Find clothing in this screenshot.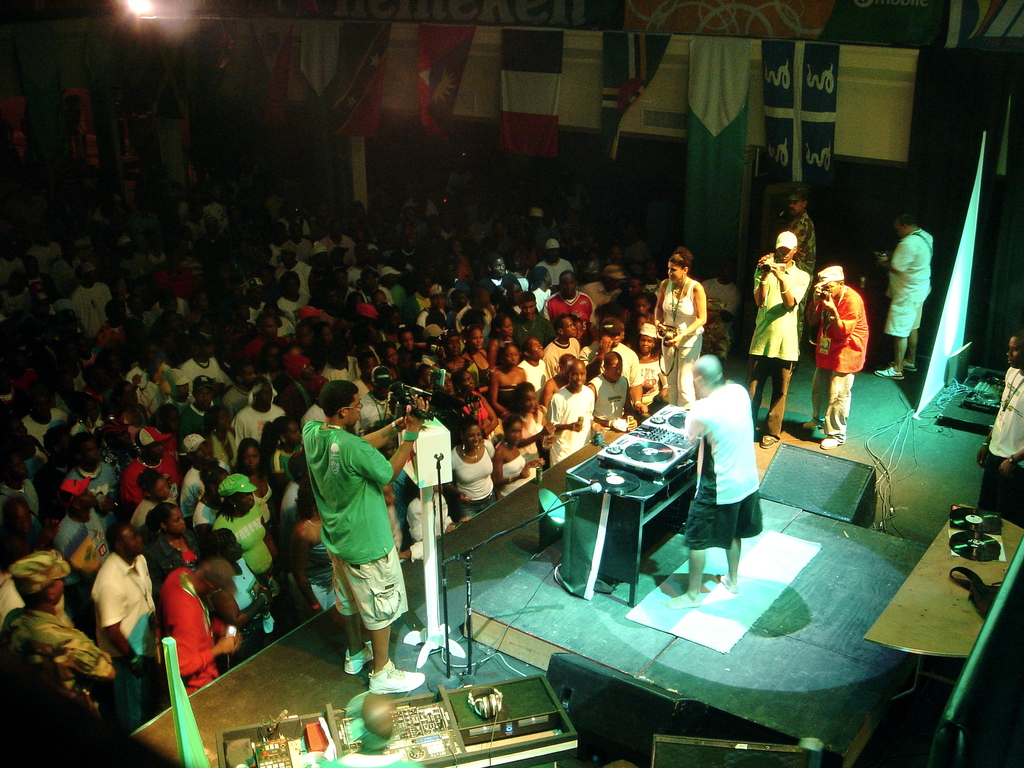
The bounding box for clothing is (65, 458, 118, 527).
